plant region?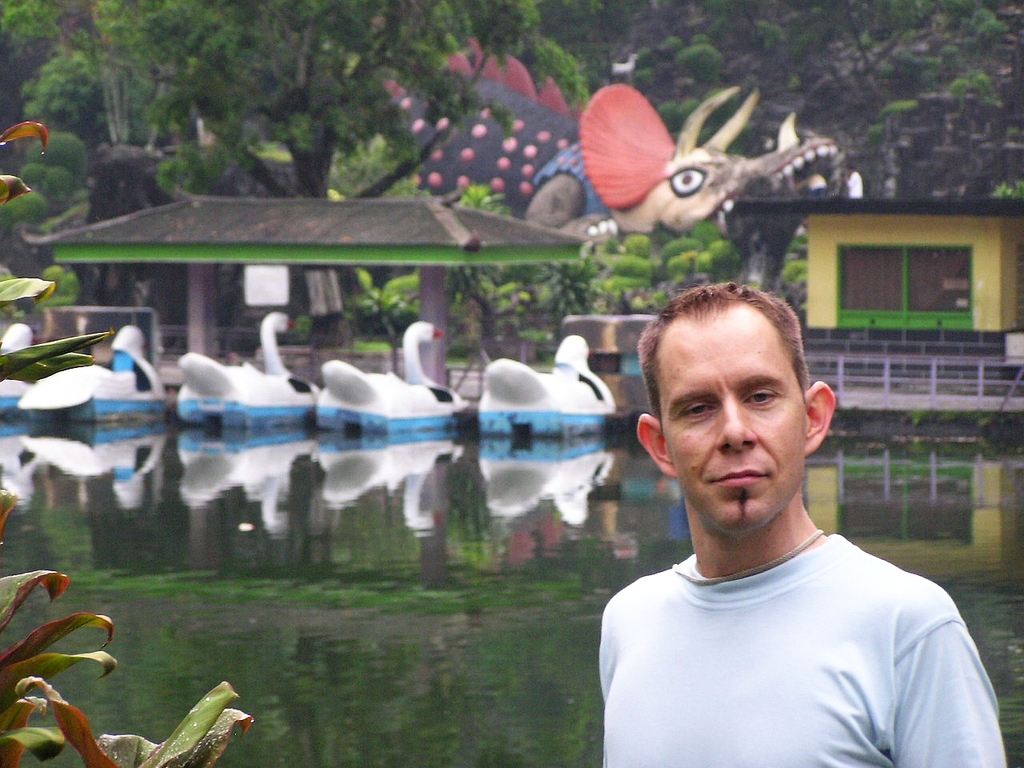
l=785, t=247, r=818, b=322
